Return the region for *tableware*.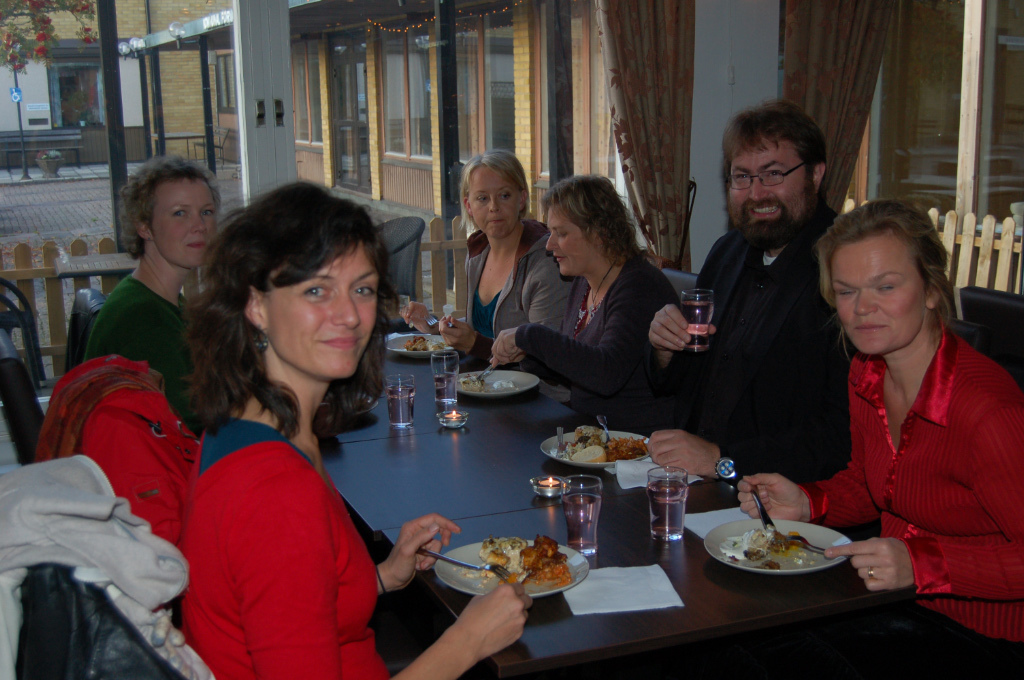
[412, 543, 512, 582].
